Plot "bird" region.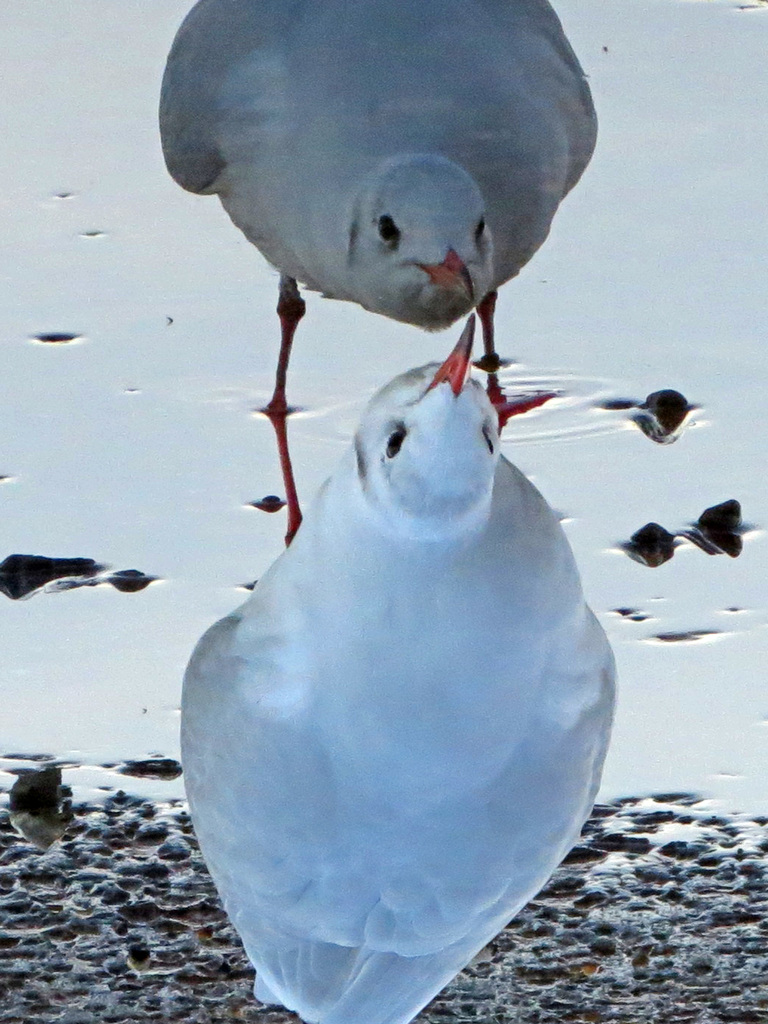
Plotted at box(155, 9, 611, 411).
